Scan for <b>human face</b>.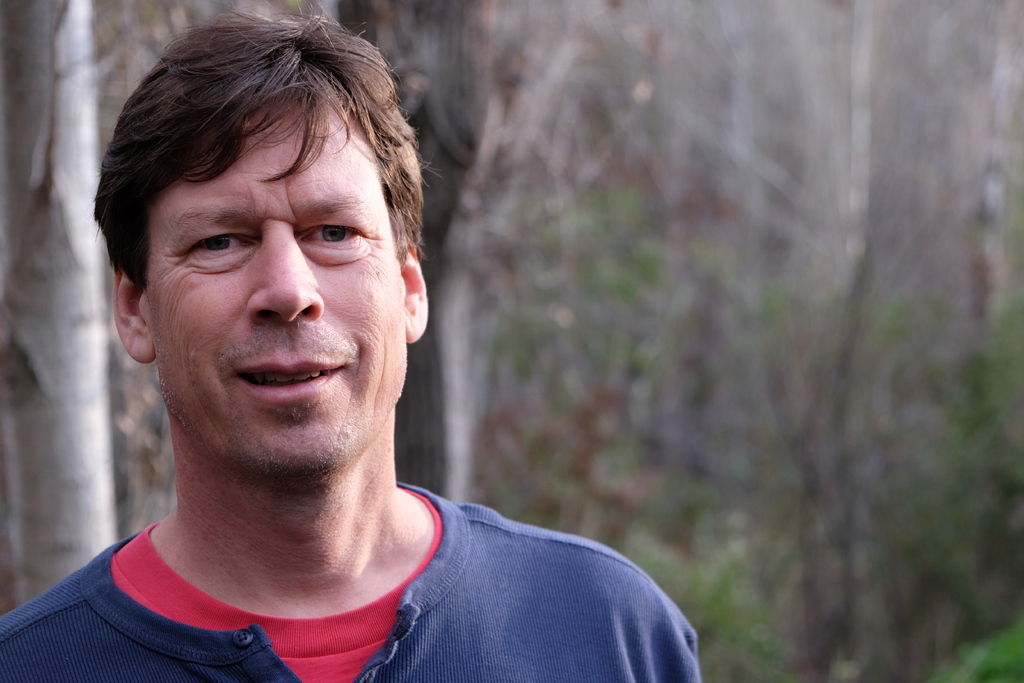
Scan result: locate(141, 83, 404, 488).
